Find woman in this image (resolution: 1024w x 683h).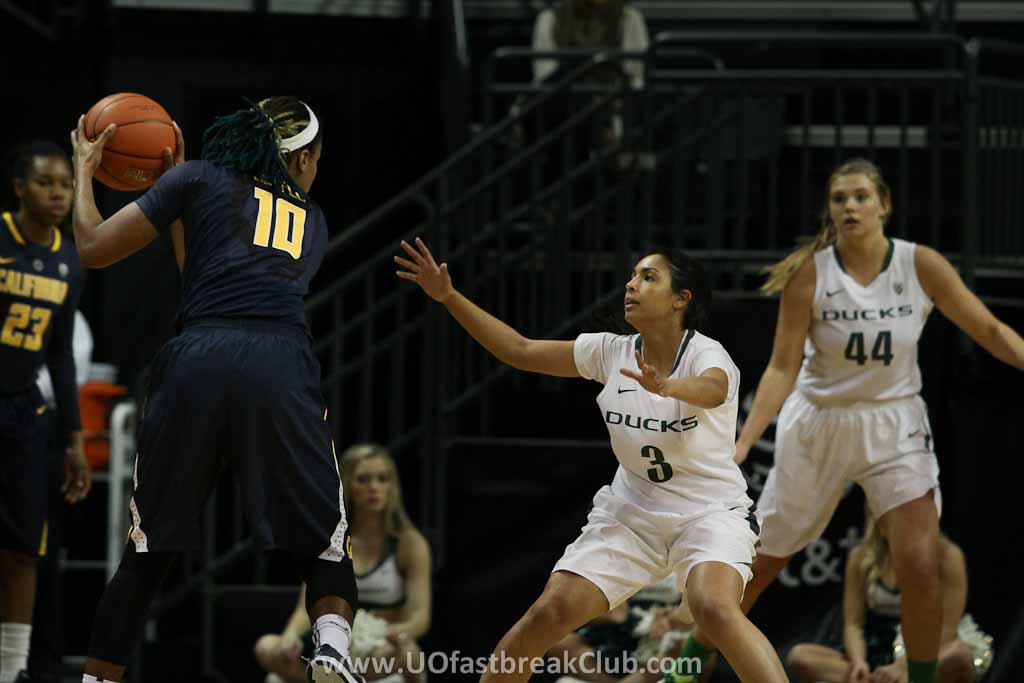
(left=253, top=444, right=434, bottom=682).
